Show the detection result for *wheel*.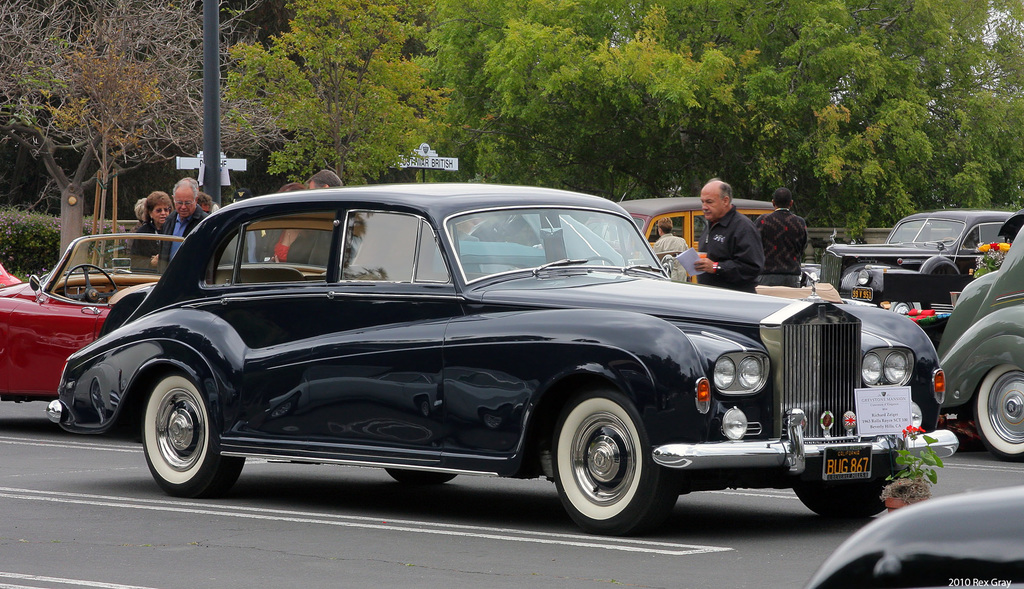
bbox(558, 391, 656, 521).
